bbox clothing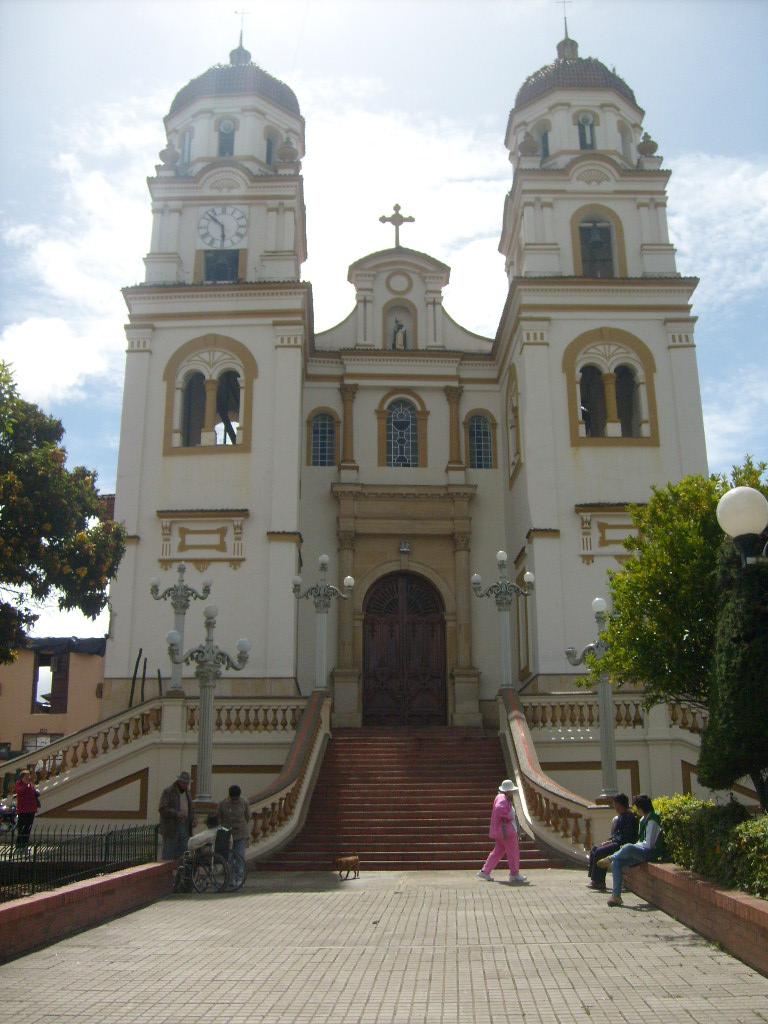
bbox=[174, 838, 215, 894]
